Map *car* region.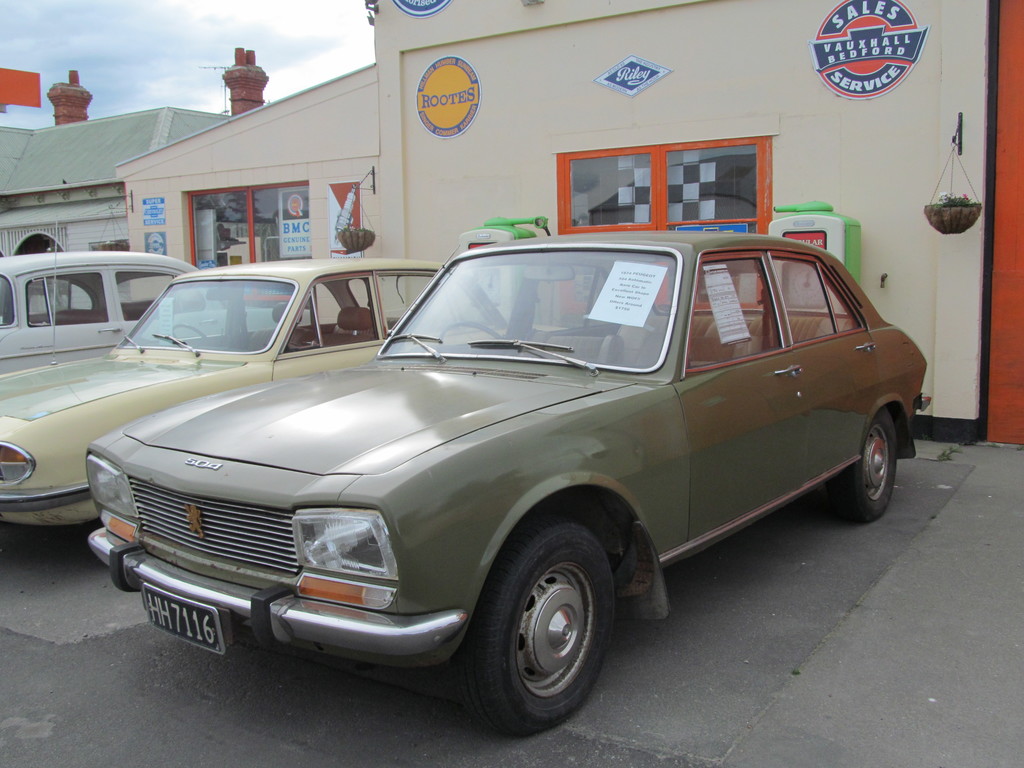
Mapped to [x1=65, y1=221, x2=947, y2=717].
